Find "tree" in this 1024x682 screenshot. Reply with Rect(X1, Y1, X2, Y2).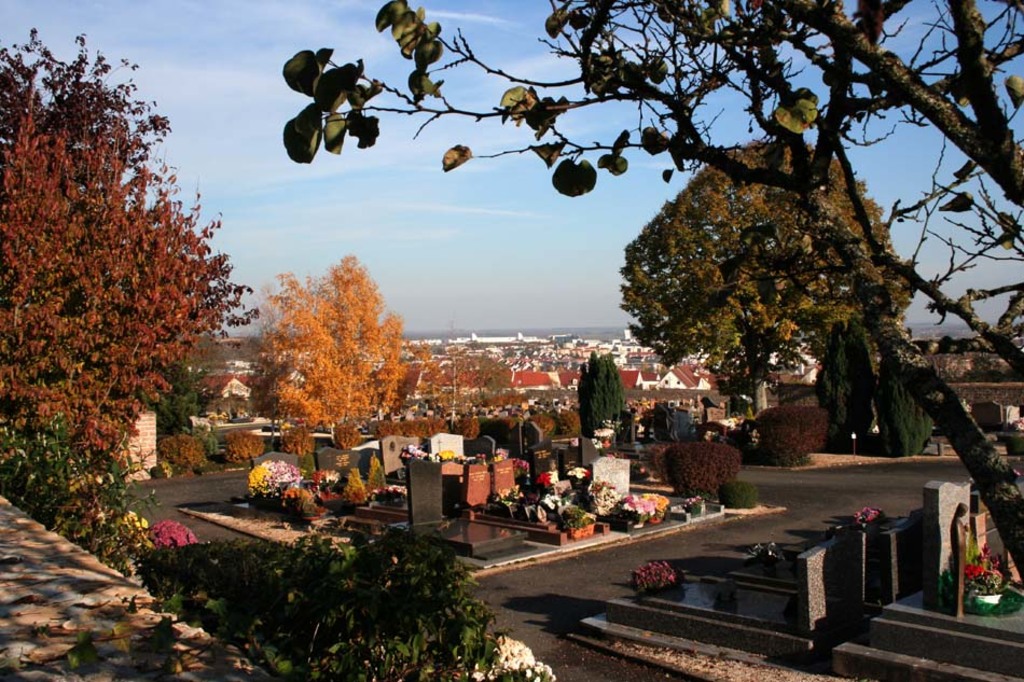
Rect(577, 347, 626, 440).
